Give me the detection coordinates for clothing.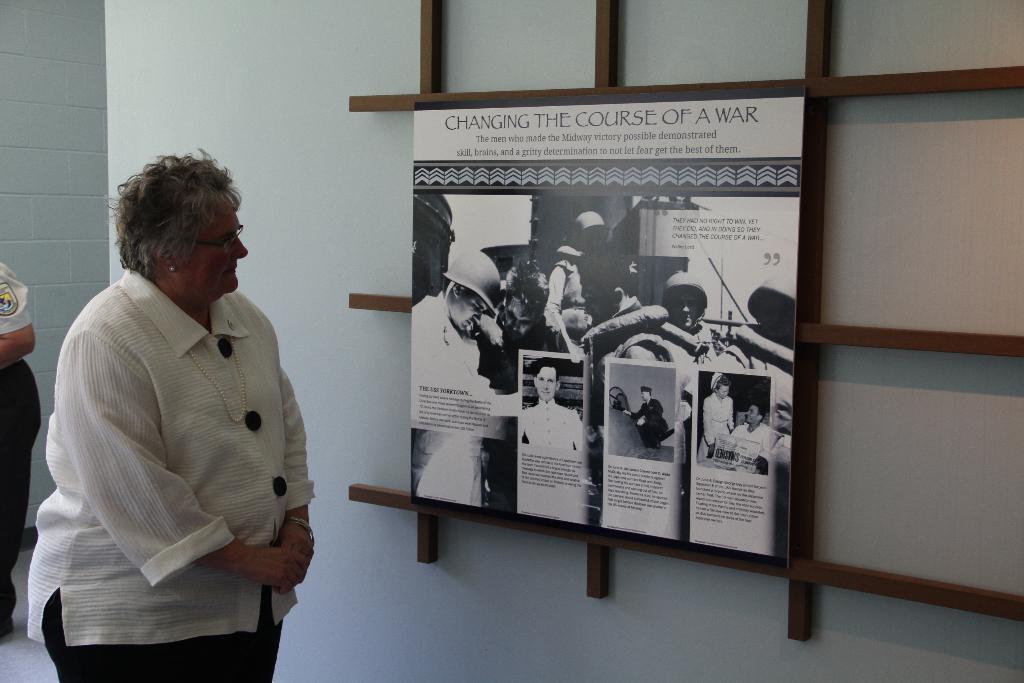
[left=29, top=268, right=319, bottom=682].
